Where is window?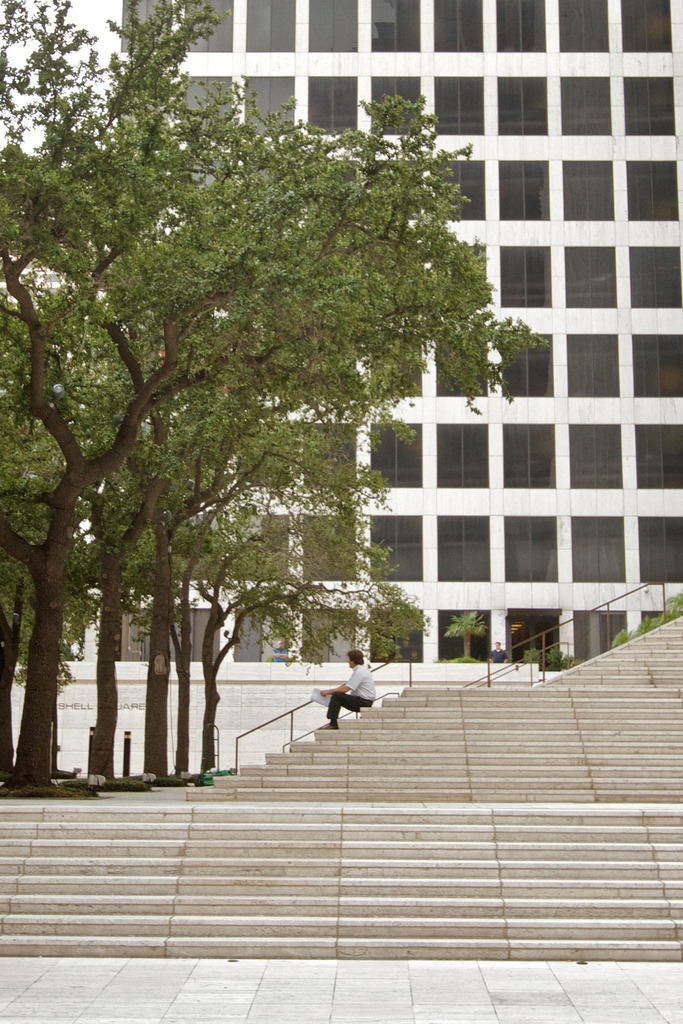
623/0/679/55.
